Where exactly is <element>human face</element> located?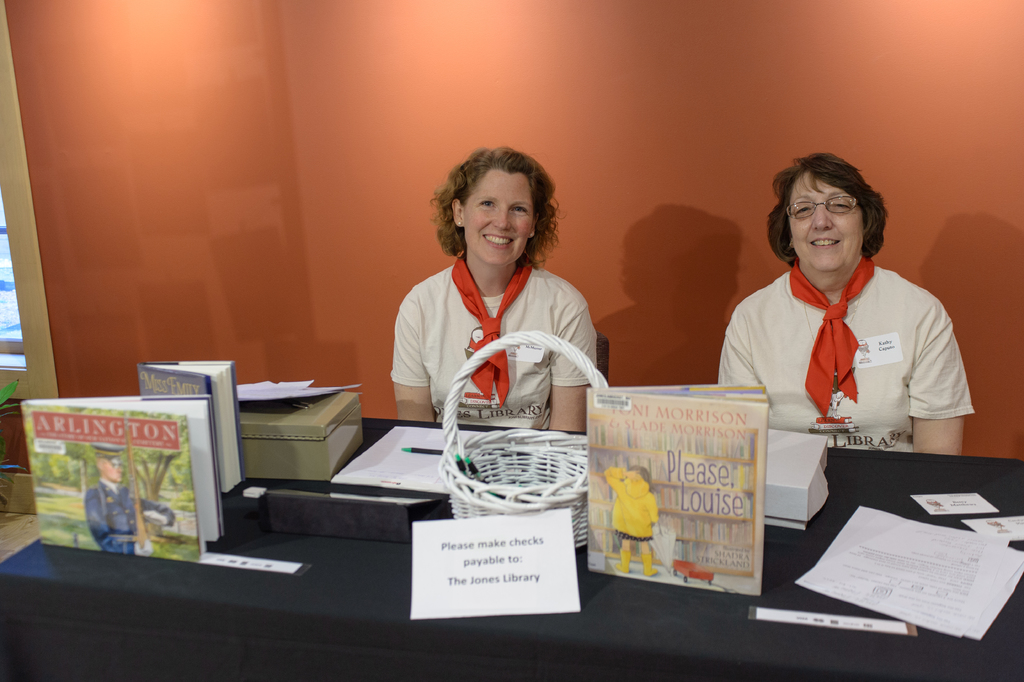
Its bounding box is [792,175,863,272].
